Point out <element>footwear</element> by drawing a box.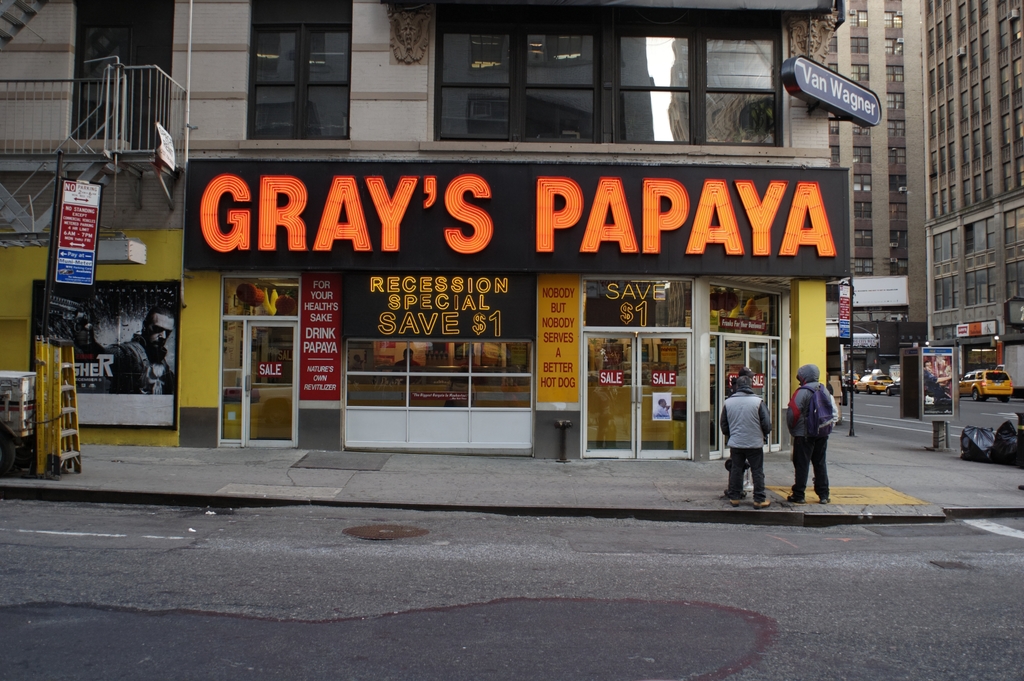
detection(814, 495, 835, 505).
